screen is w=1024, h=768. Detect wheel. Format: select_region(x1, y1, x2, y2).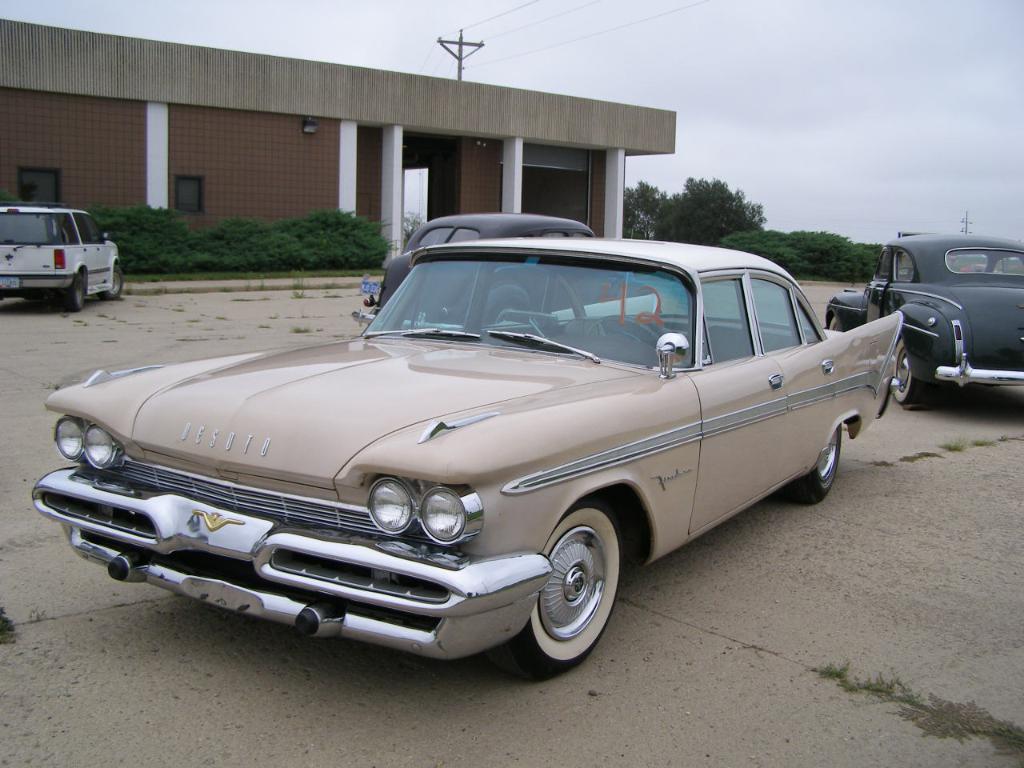
select_region(62, 271, 84, 310).
